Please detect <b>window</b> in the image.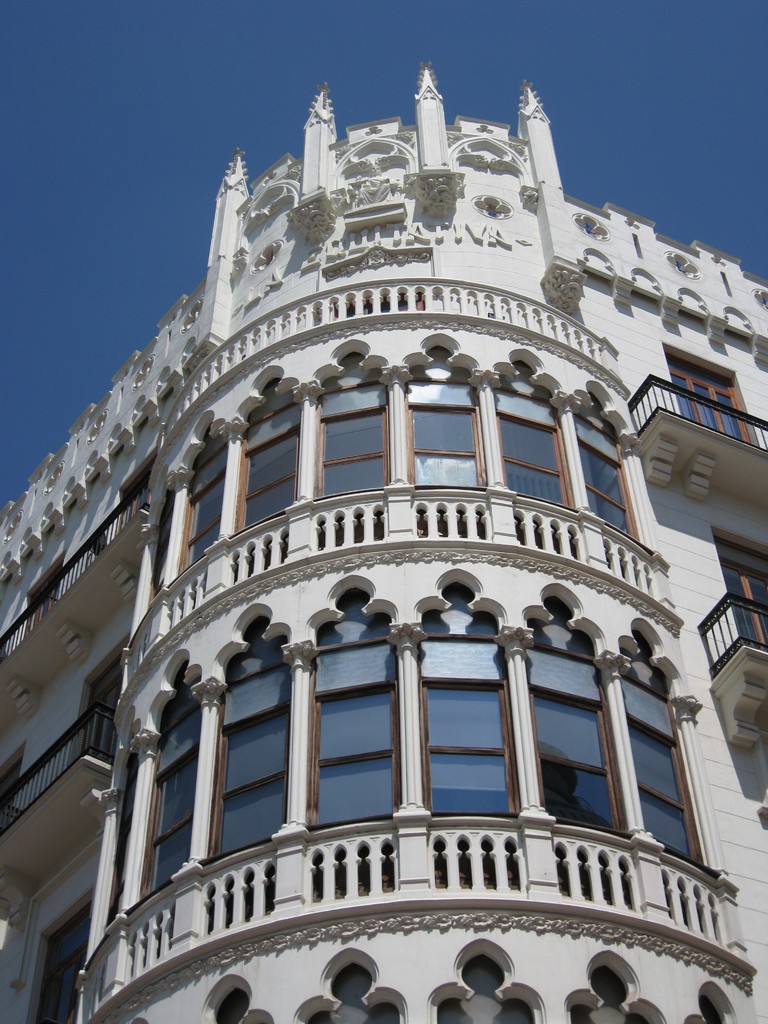
select_region(140, 659, 216, 911).
